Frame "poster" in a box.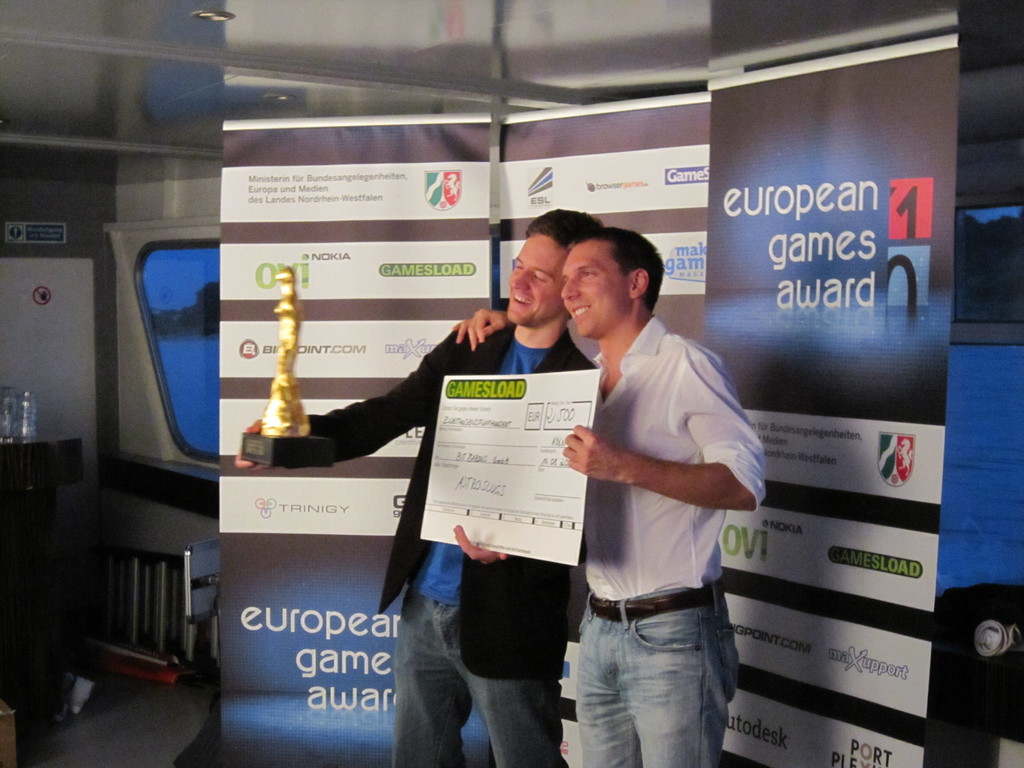
216:120:495:766.
